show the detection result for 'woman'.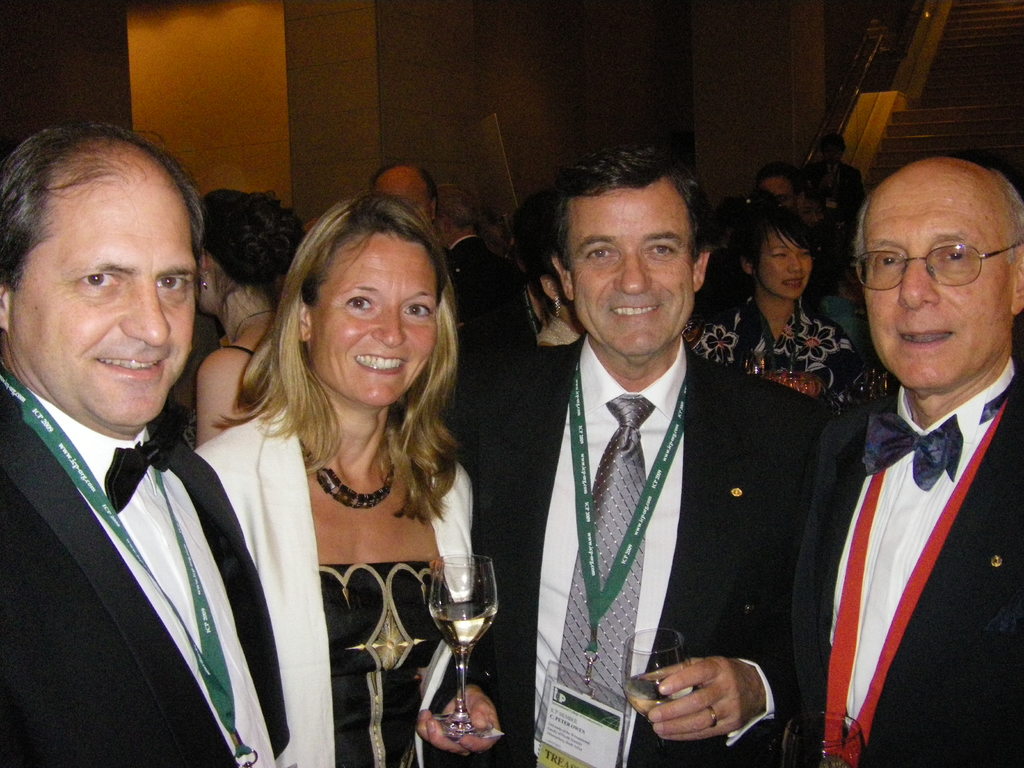
Rect(456, 184, 599, 765).
